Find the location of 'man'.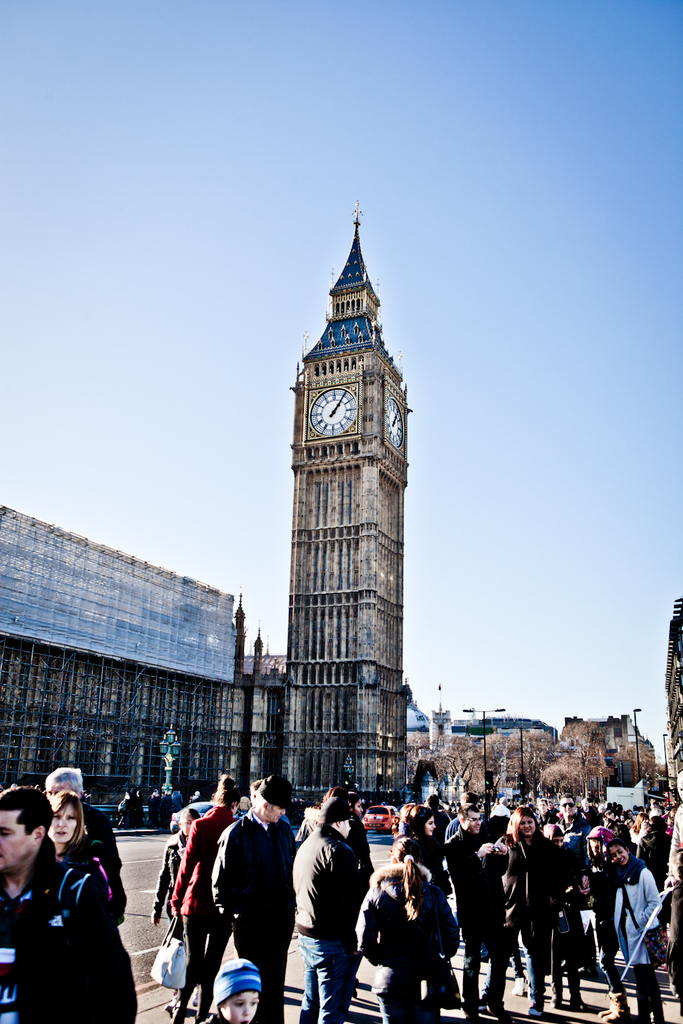
Location: [439,799,513,1019].
